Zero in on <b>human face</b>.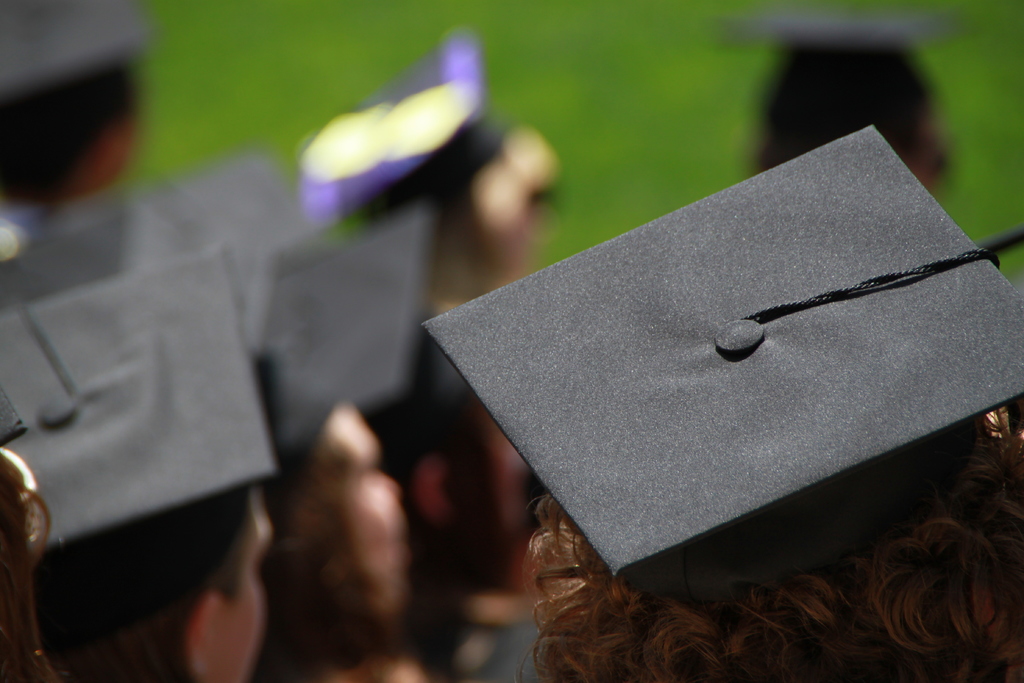
Zeroed in: [x1=75, y1=115, x2=138, y2=202].
